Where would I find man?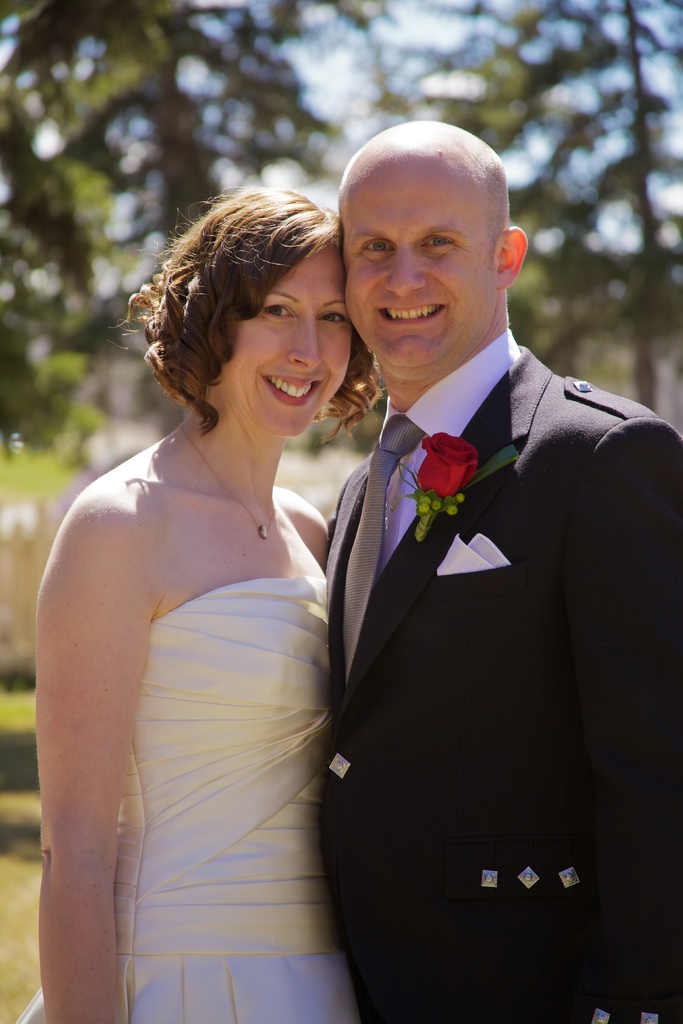
At bbox=(286, 106, 657, 1009).
